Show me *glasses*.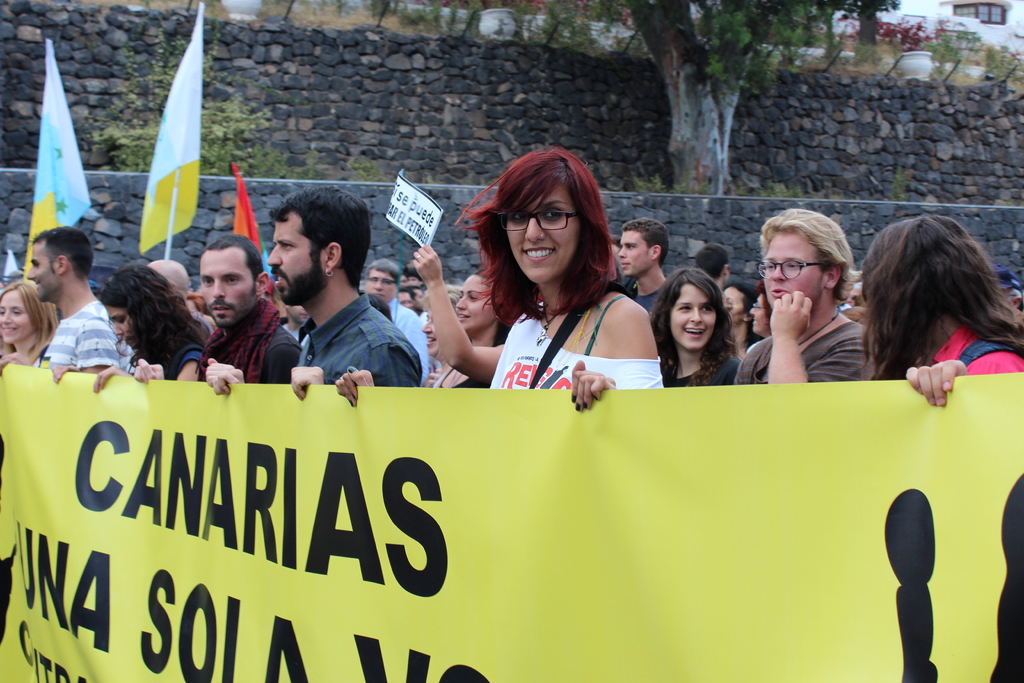
*glasses* is here: (495,208,575,229).
